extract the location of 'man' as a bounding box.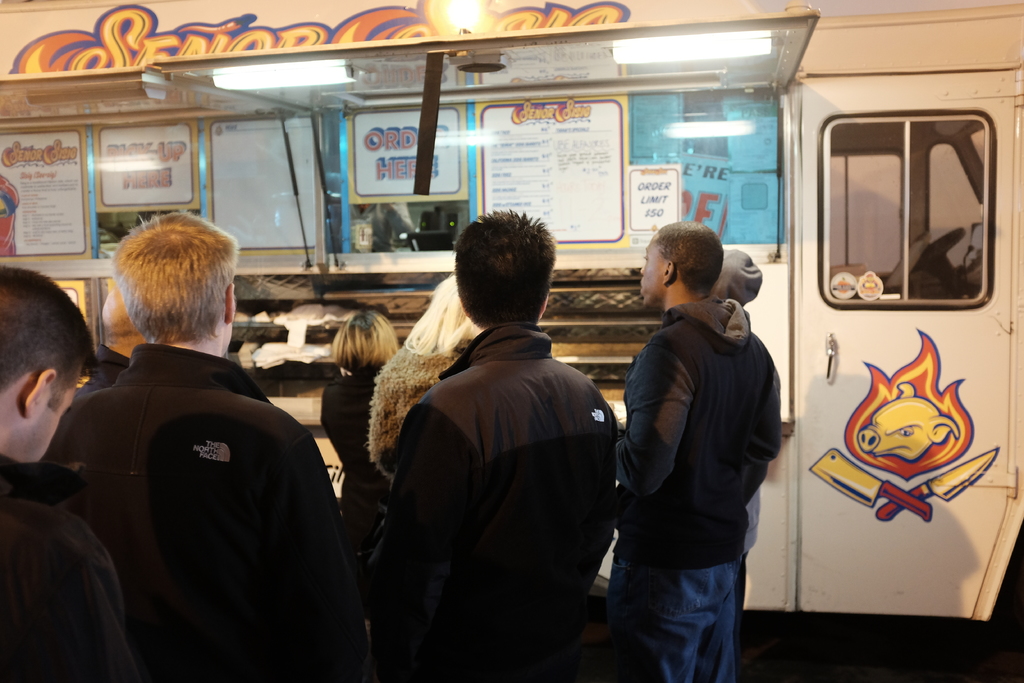
Rect(359, 209, 620, 682).
